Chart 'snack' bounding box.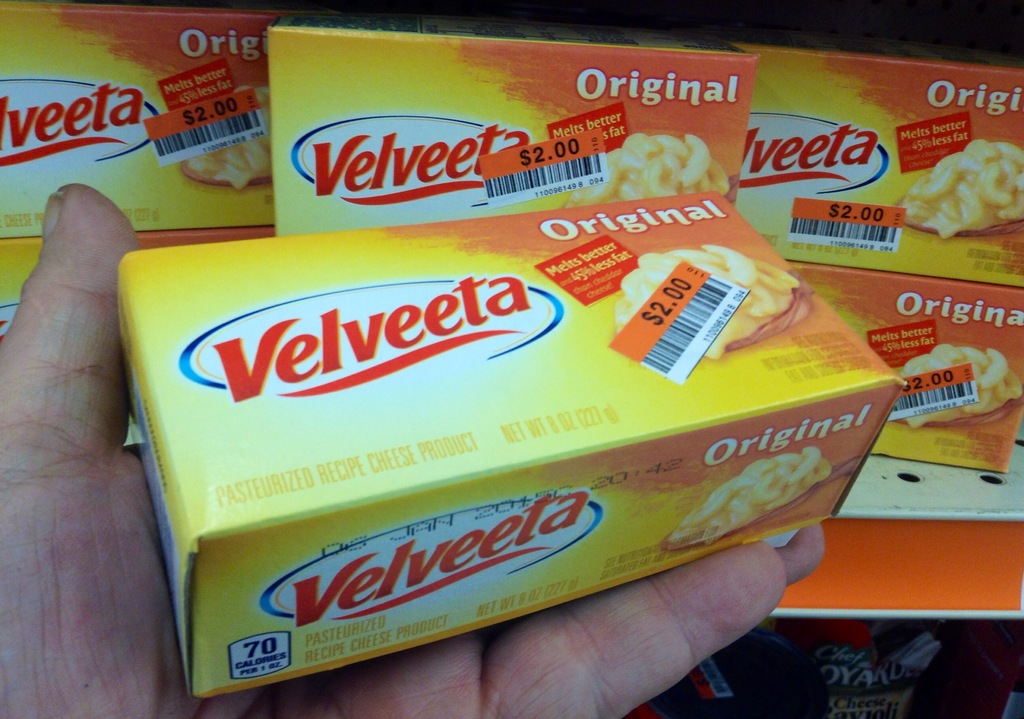
Charted: [x1=908, y1=347, x2=1021, y2=427].
